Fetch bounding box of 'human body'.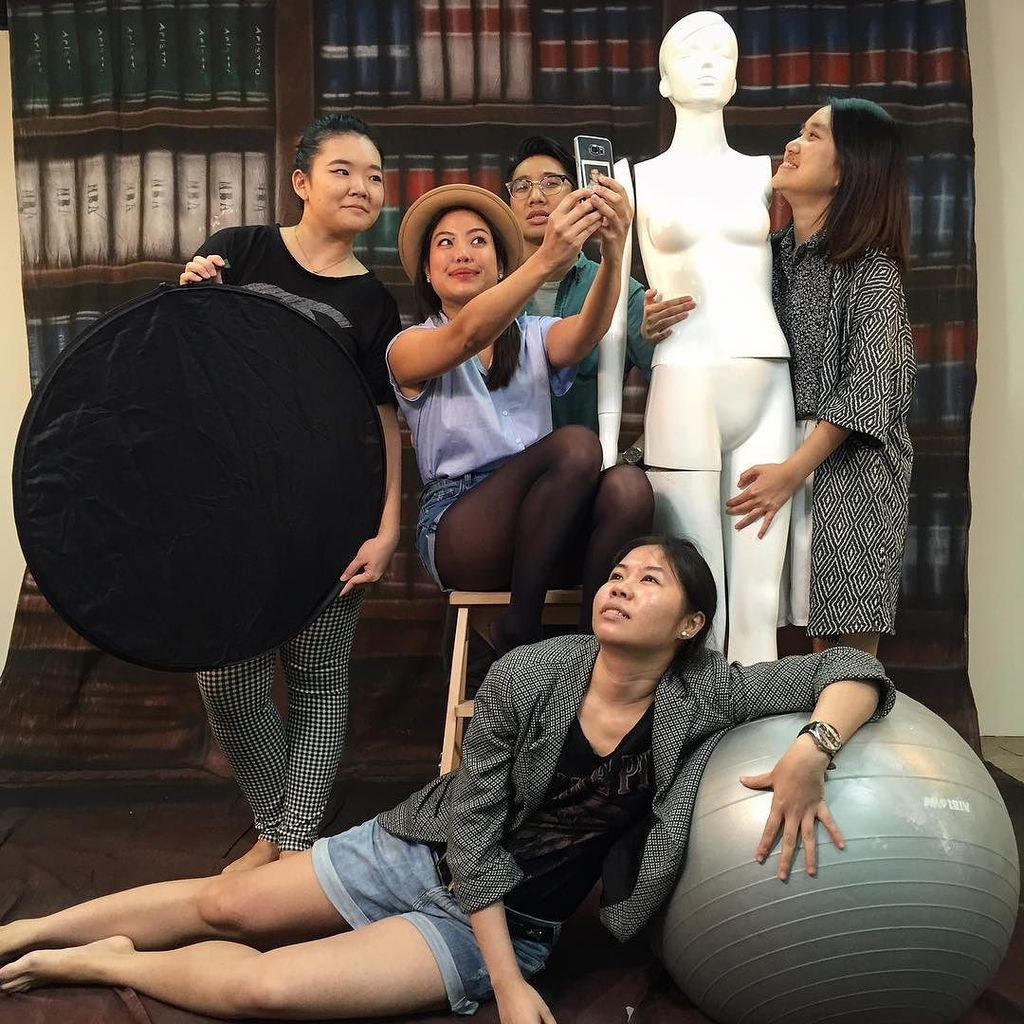
Bbox: [x1=614, y1=6, x2=780, y2=667].
